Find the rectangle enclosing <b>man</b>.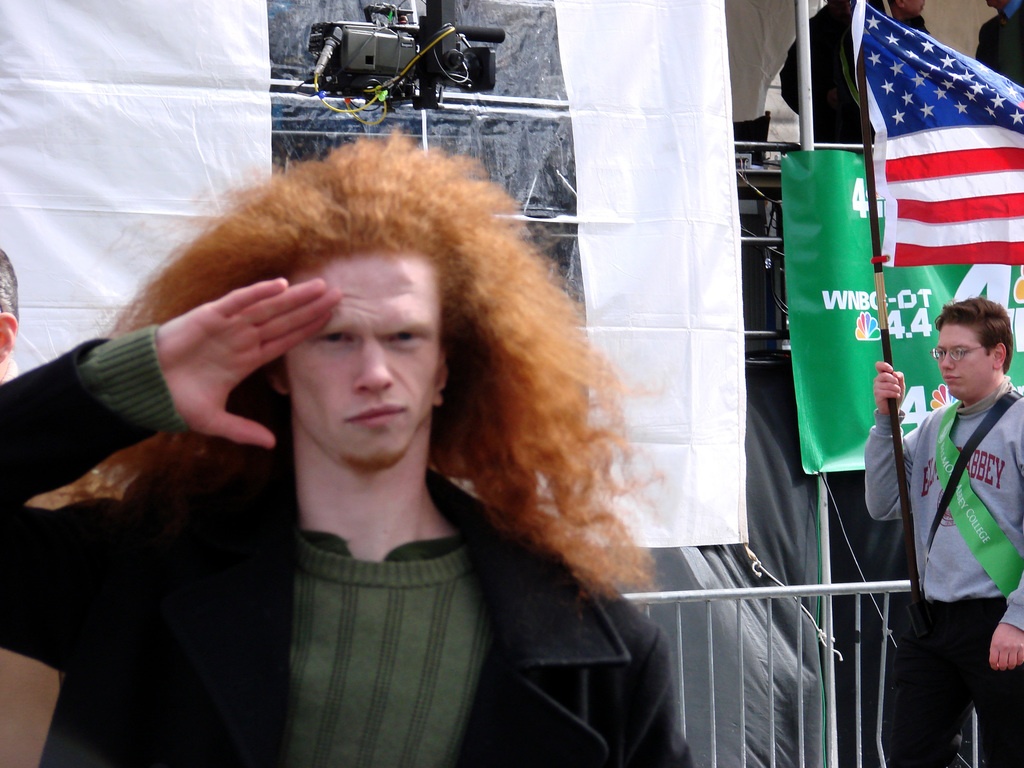
{"x1": 890, "y1": 283, "x2": 1023, "y2": 741}.
